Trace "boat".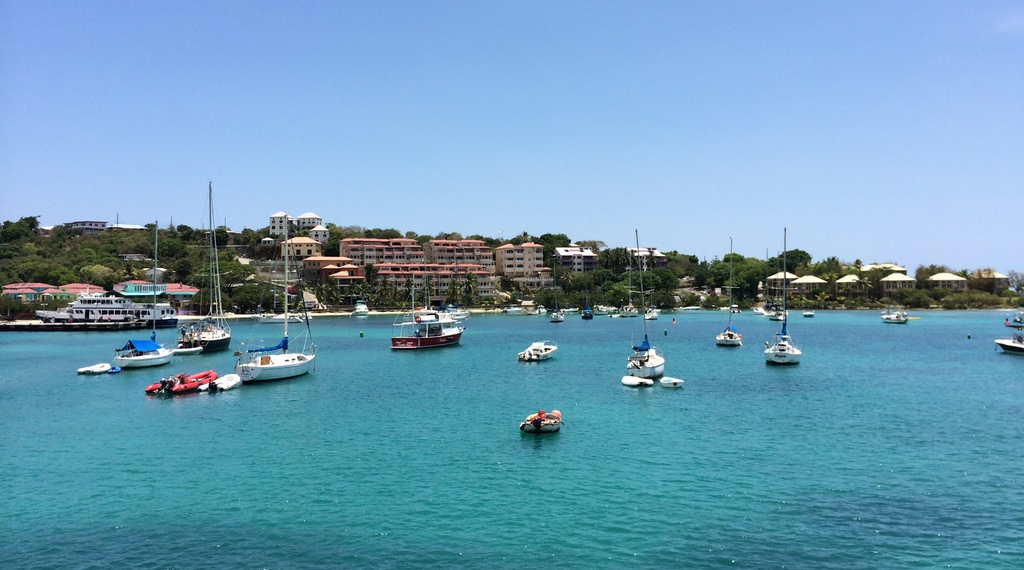
Traced to bbox(769, 248, 790, 318).
